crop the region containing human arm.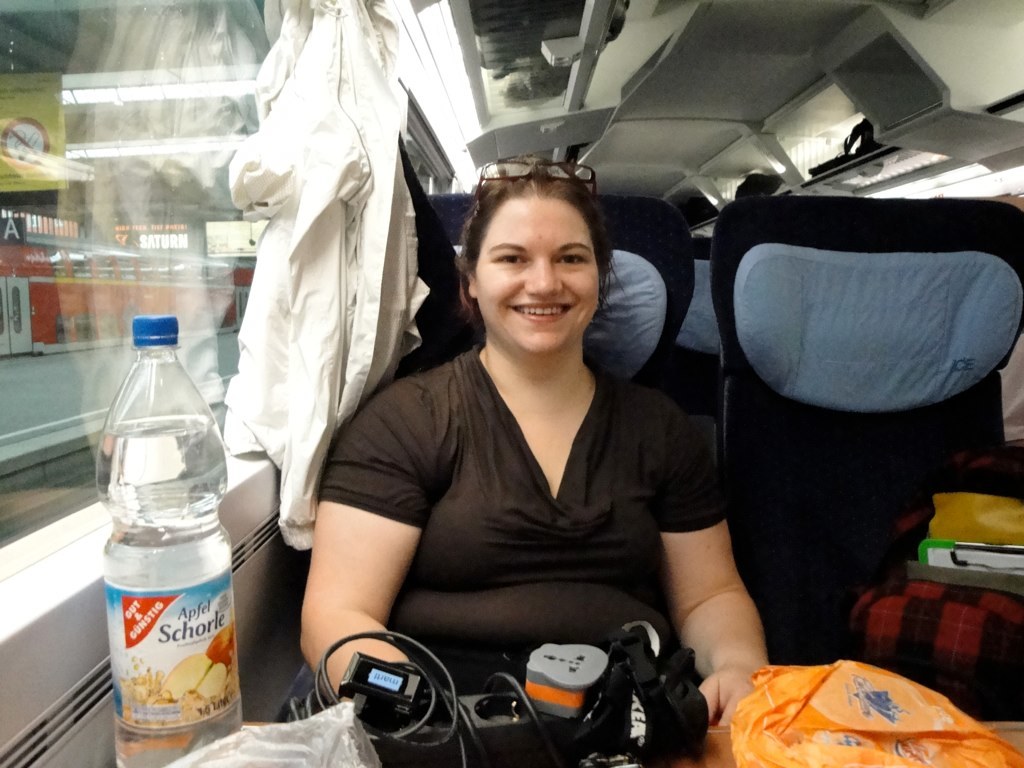
Crop region: crop(291, 384, 441, 692).
